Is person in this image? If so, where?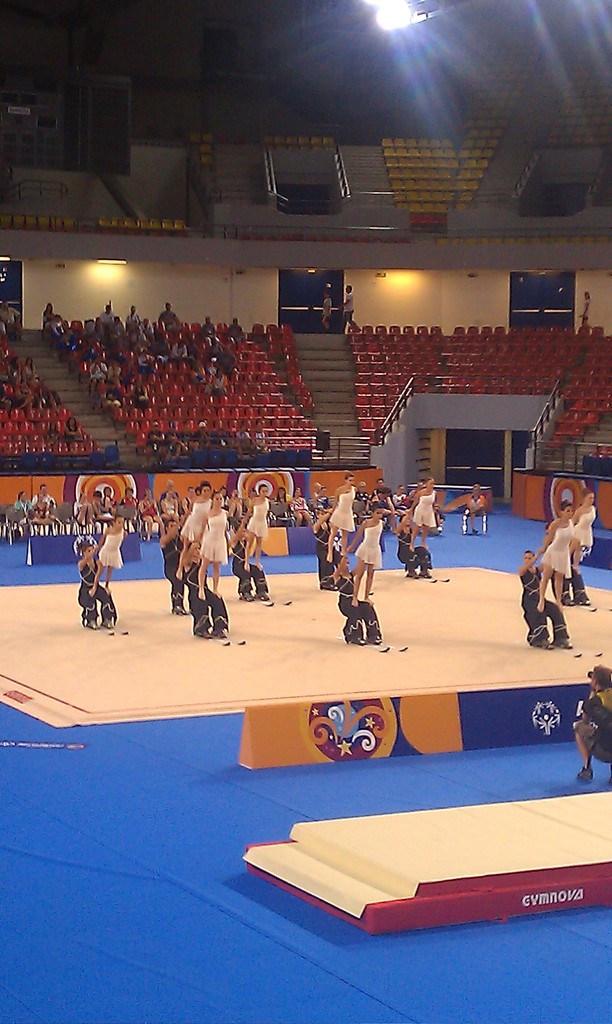
Yes, at box(163, 302, 185, 321).
